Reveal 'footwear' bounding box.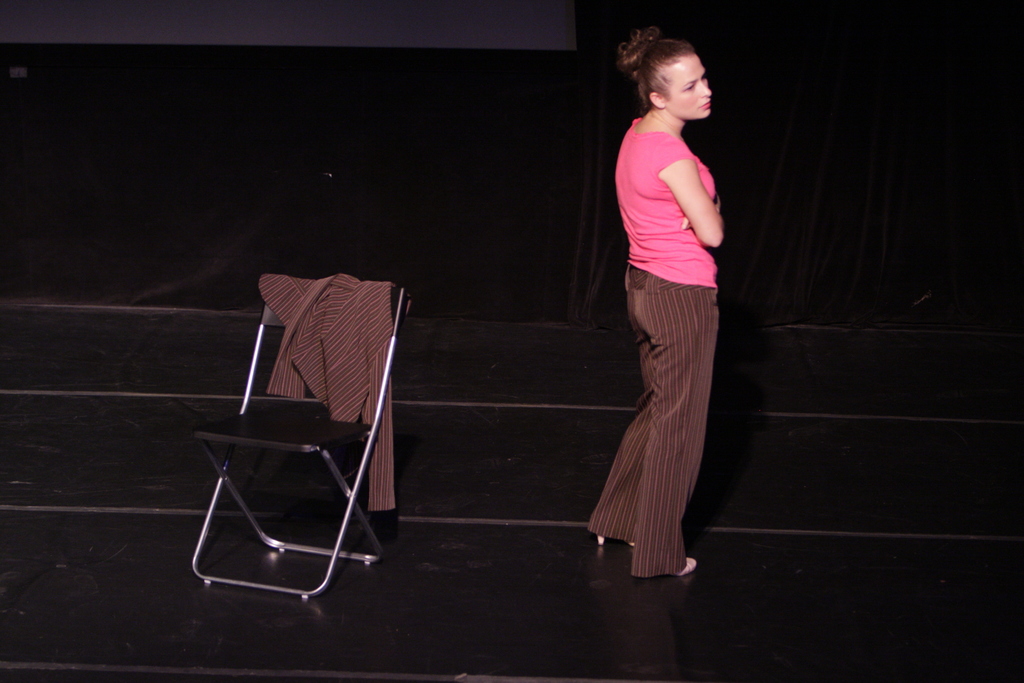
Revealed: 596/531/638/552.
